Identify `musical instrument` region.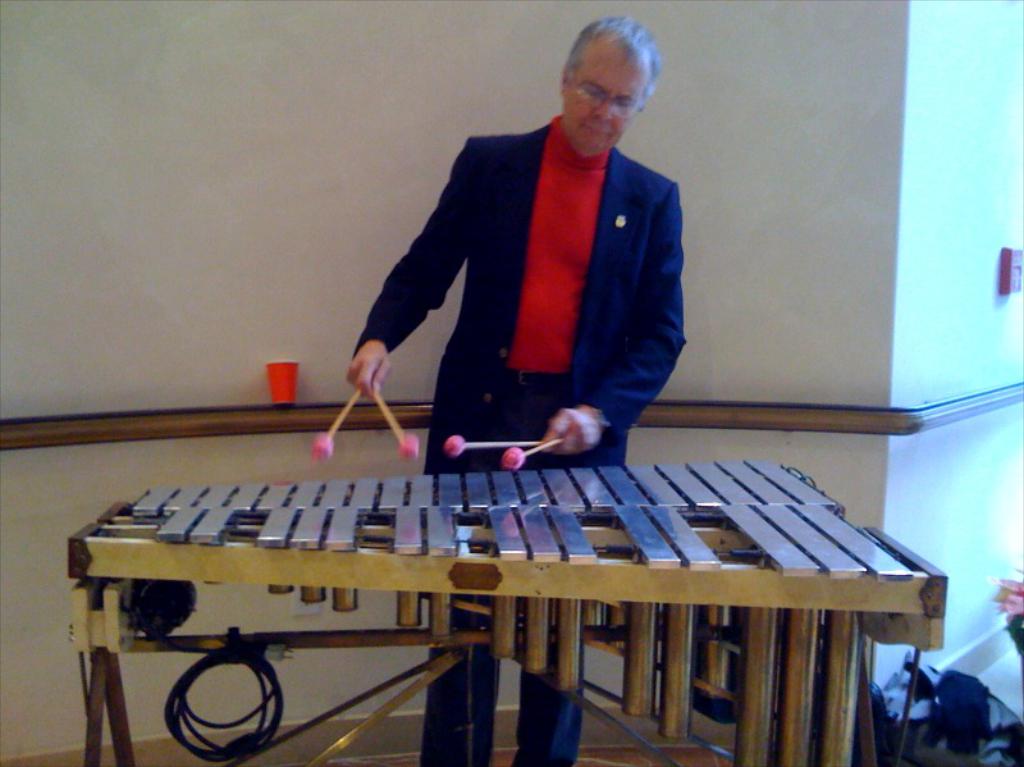
Region: locate(76, 359, 952, 711).
